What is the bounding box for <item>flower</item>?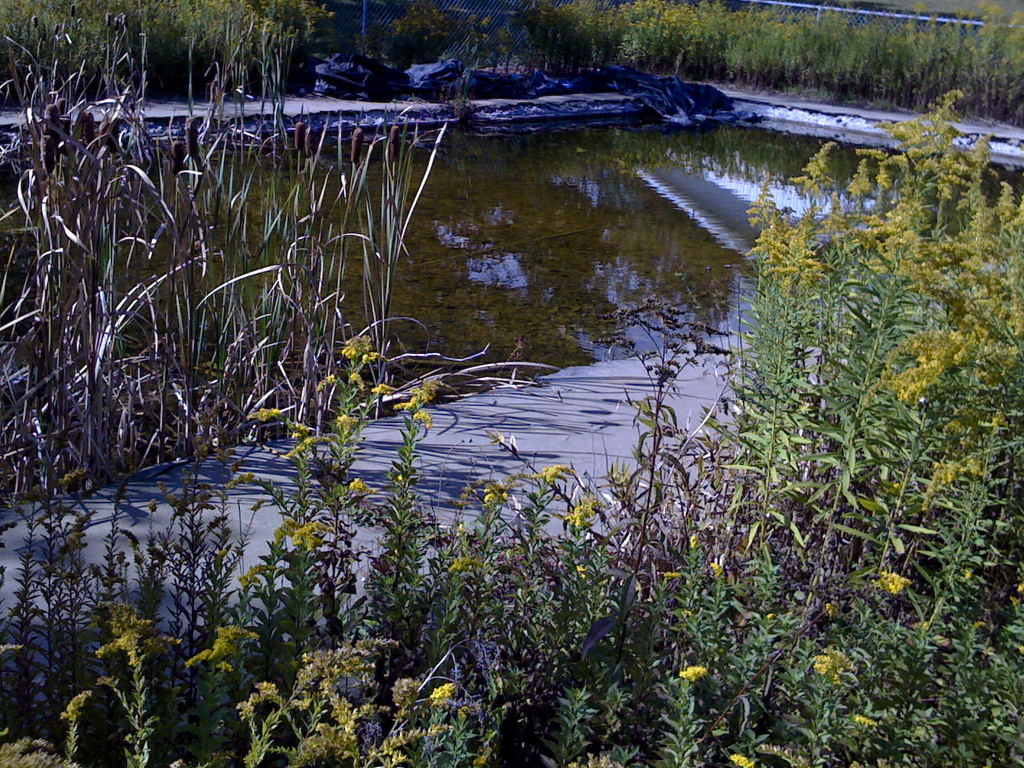
locate(879, 570, 911, 596).
